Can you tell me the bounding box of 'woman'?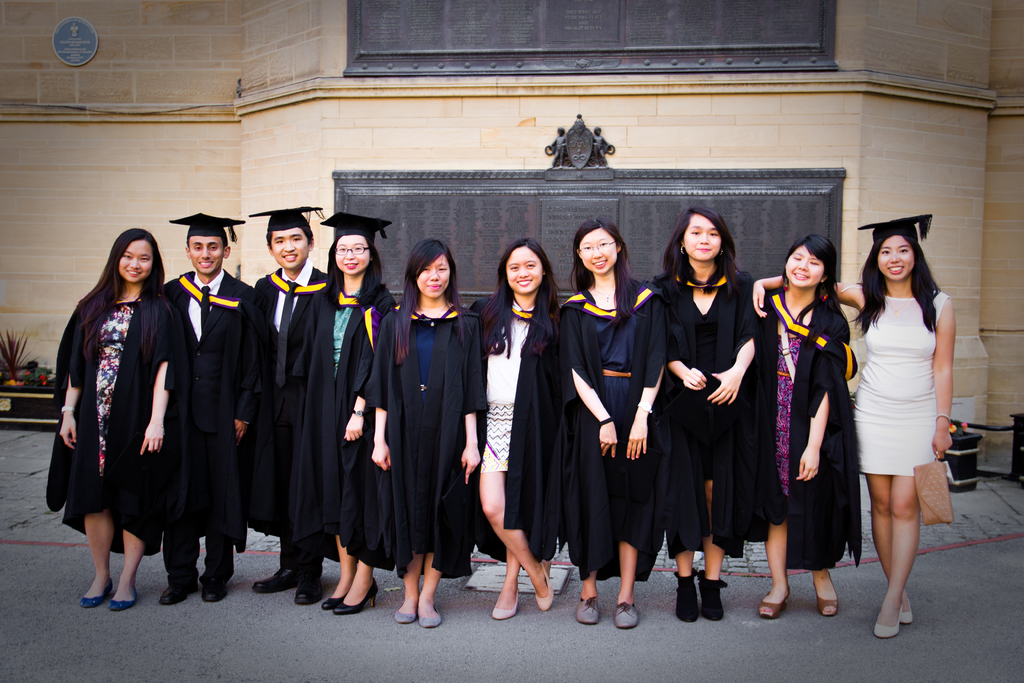
(x1=651, y1=207, x2=757, y2=622).
